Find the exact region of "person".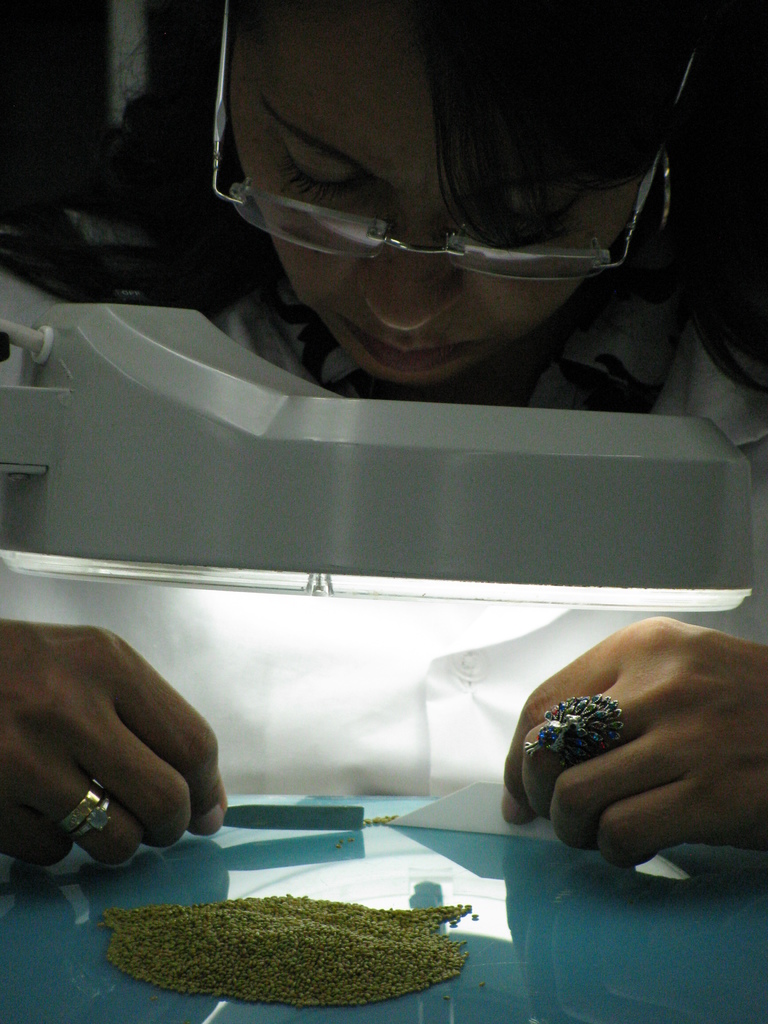
Exact region: {"x1": 0, "y1": 0, "x2": 767, "y2": 882}.
